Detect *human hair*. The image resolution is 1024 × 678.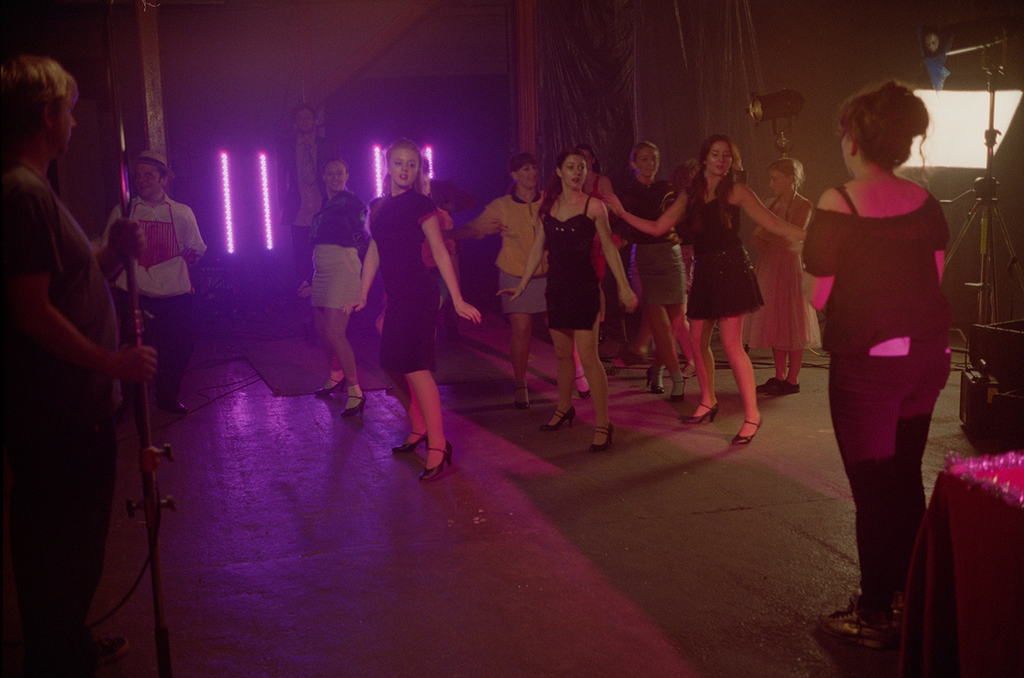
<box>831,81,931,190</box>.
